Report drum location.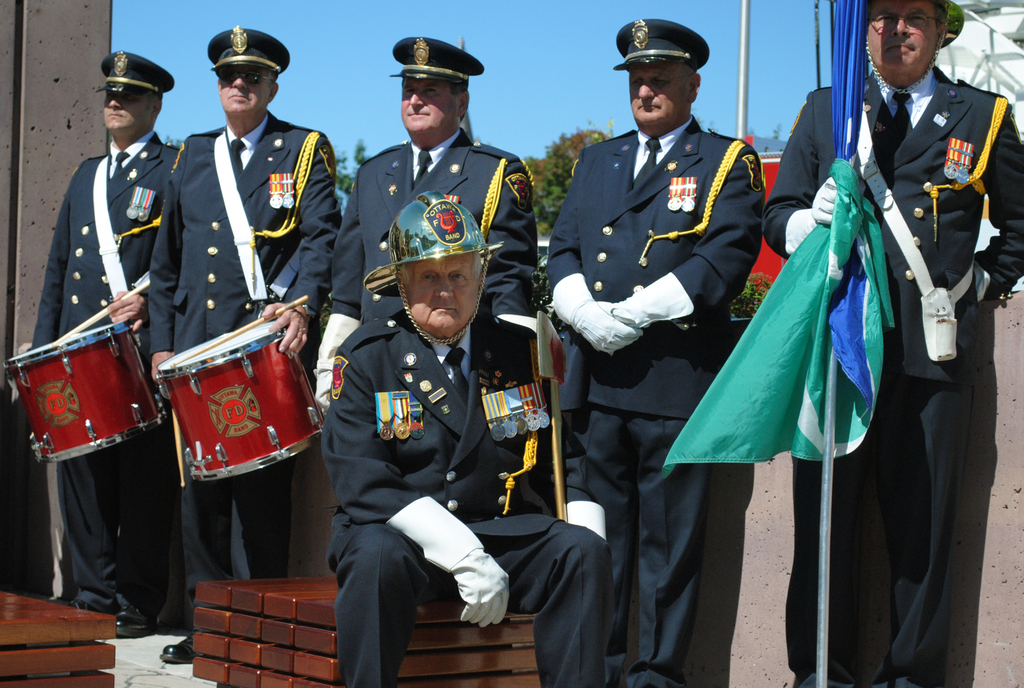
Report: [x1=7, y1=316, x2=171, y2=463].
